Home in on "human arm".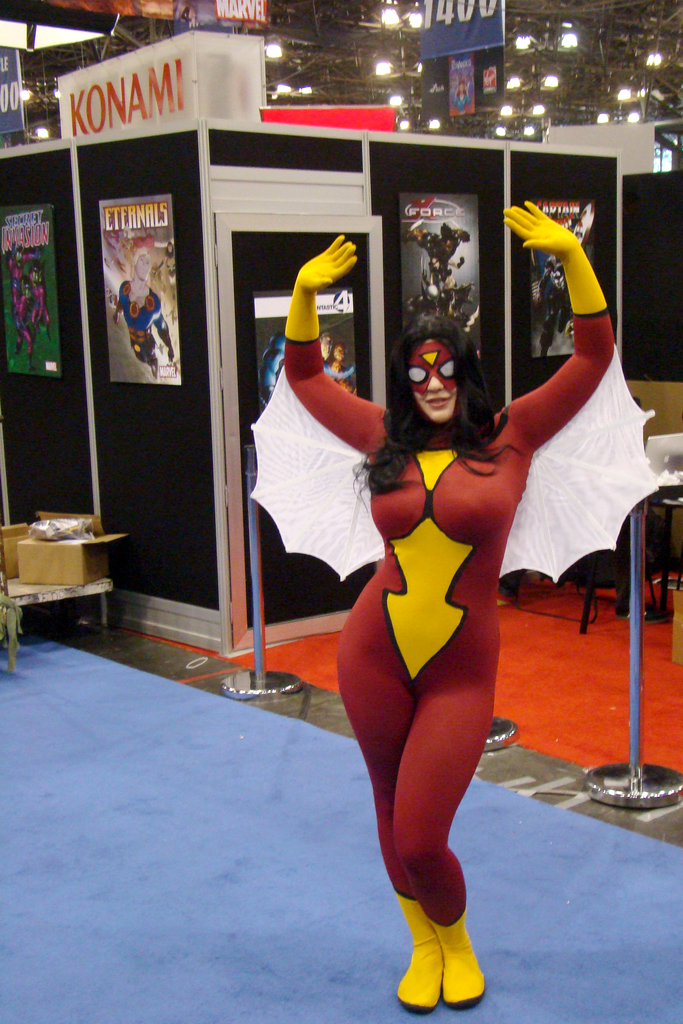
Homed in at 504/223/634/492.
